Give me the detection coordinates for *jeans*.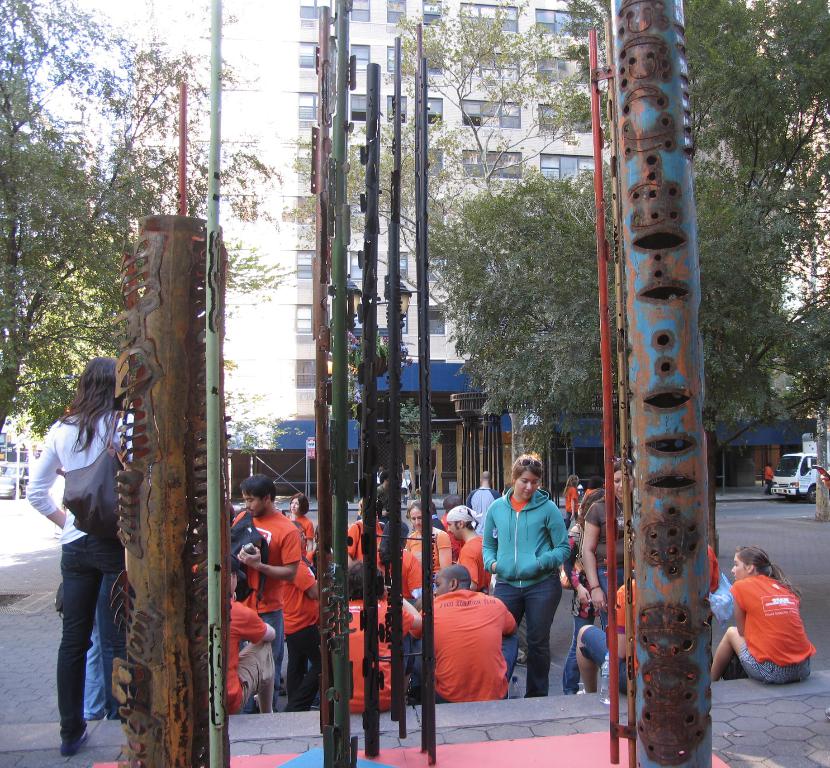
Rect(743, 647, 811, 684).
